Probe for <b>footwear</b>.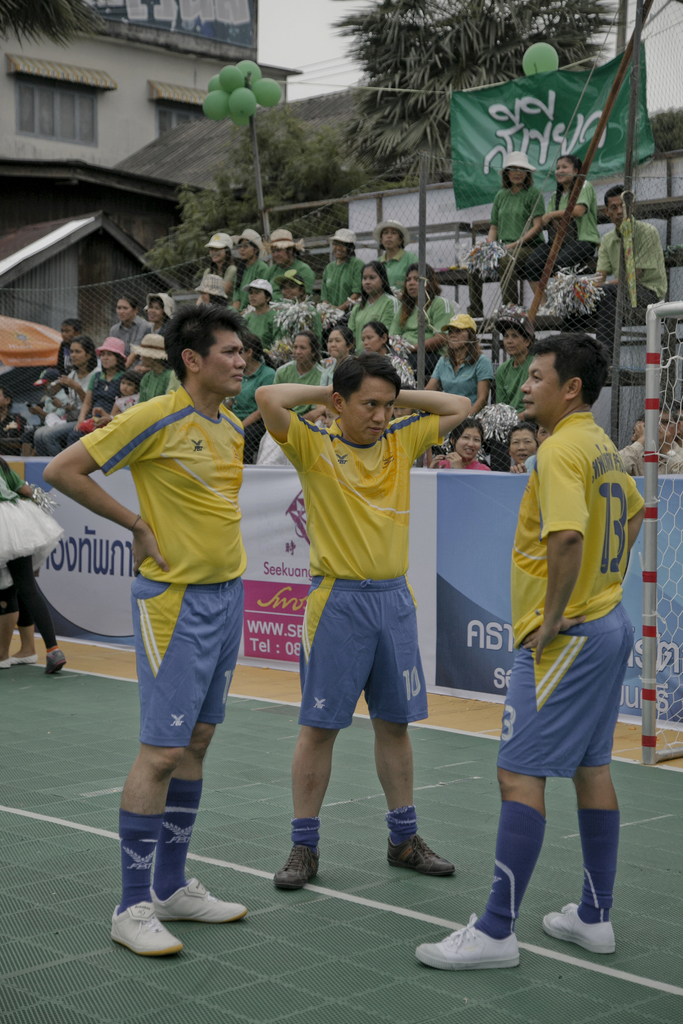
Probe result: select_region(390, 829, 453, 877).
